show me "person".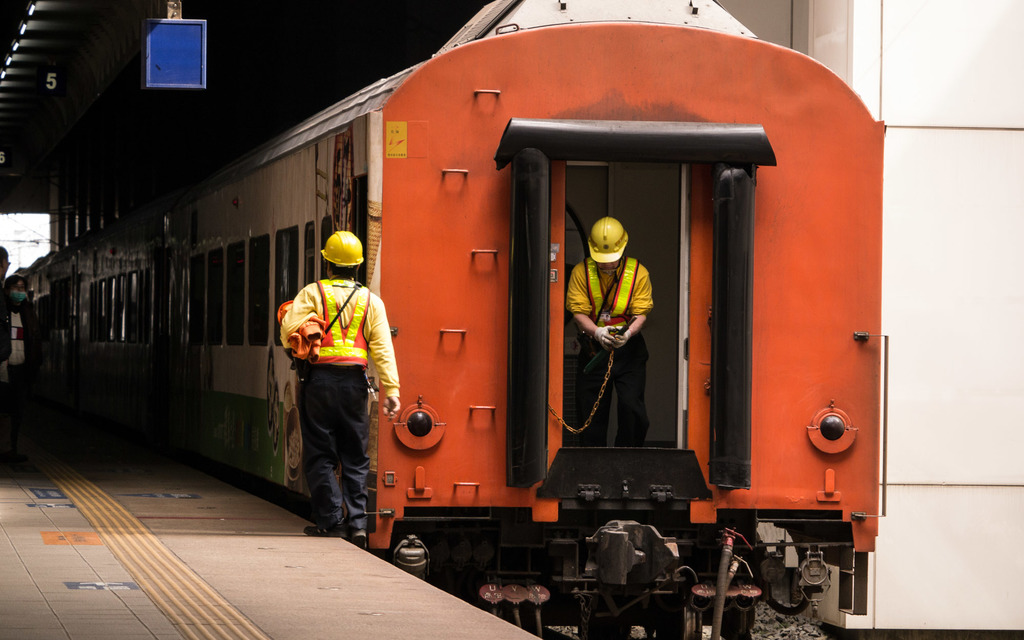
"person" is here: 16/278/35/359.
